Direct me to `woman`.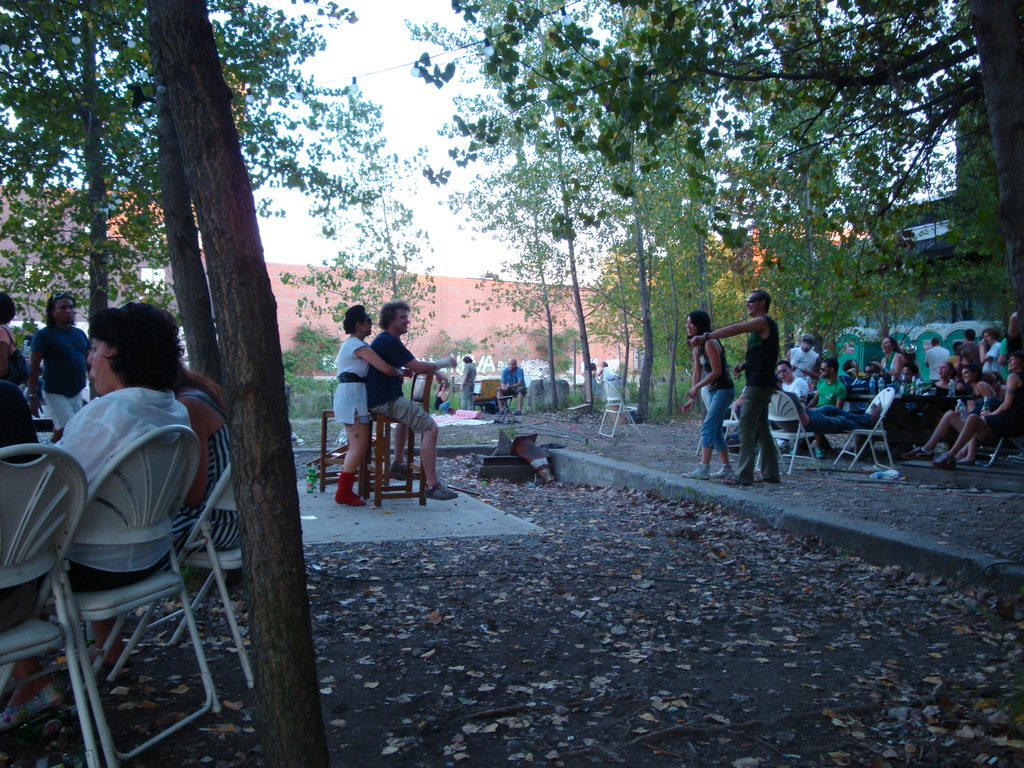
Direction: (x1=959, y1=366, x2=996, y2=410).
